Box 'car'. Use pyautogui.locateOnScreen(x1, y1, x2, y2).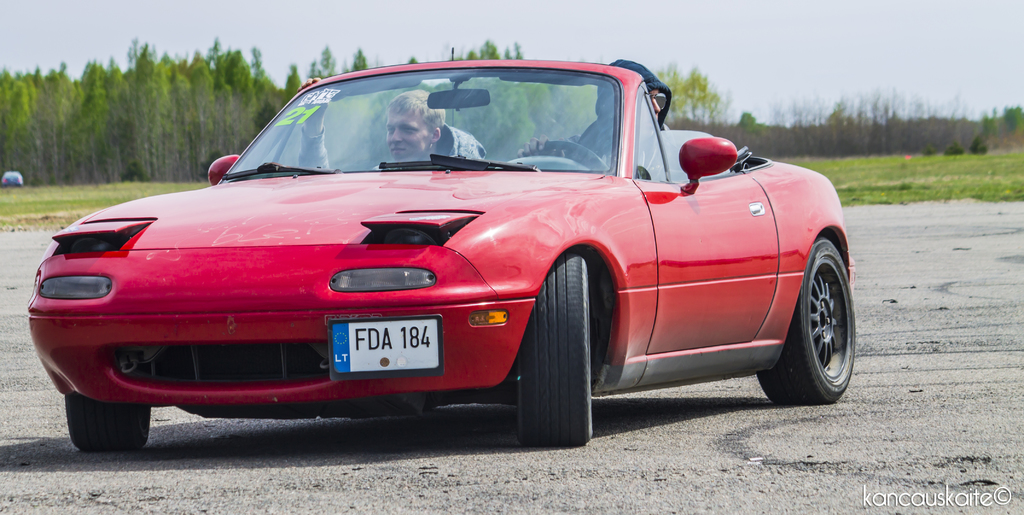
pyautogui.locateOnScreen(23, 44, 858, 446).
